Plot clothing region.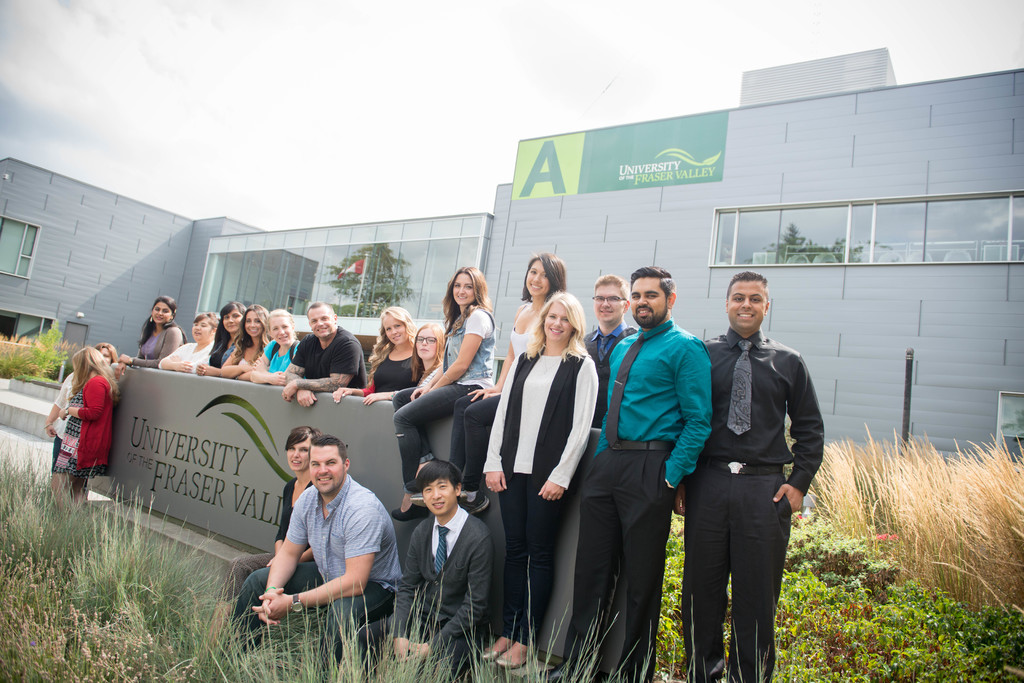
Plotted at box=[296, 318, 366, 390].
